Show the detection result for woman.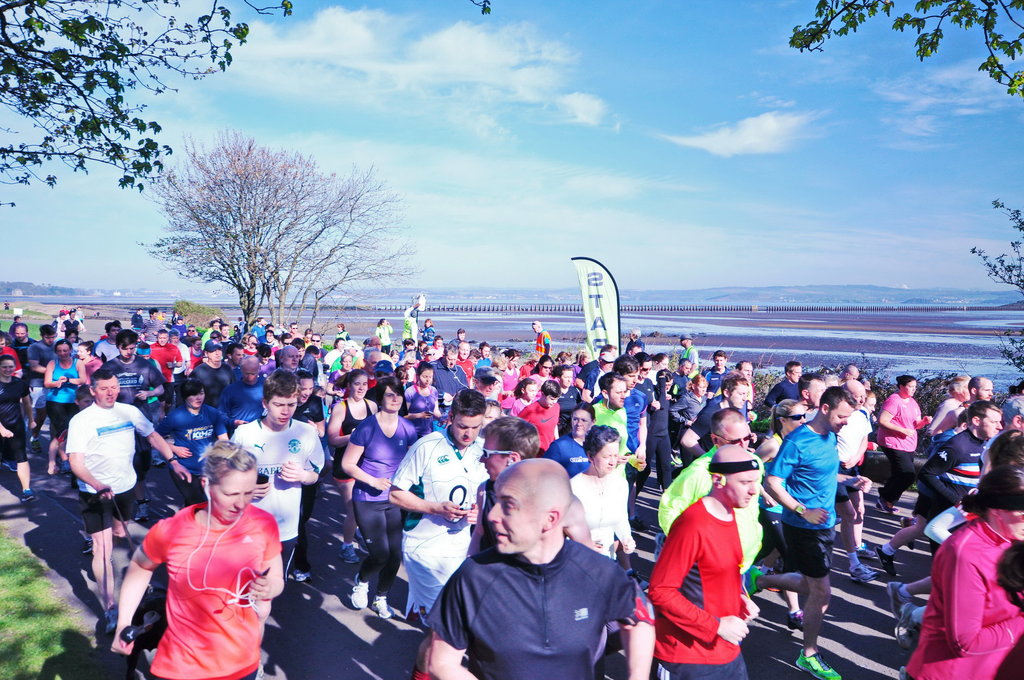
crop(44, 336, 86, 474).
